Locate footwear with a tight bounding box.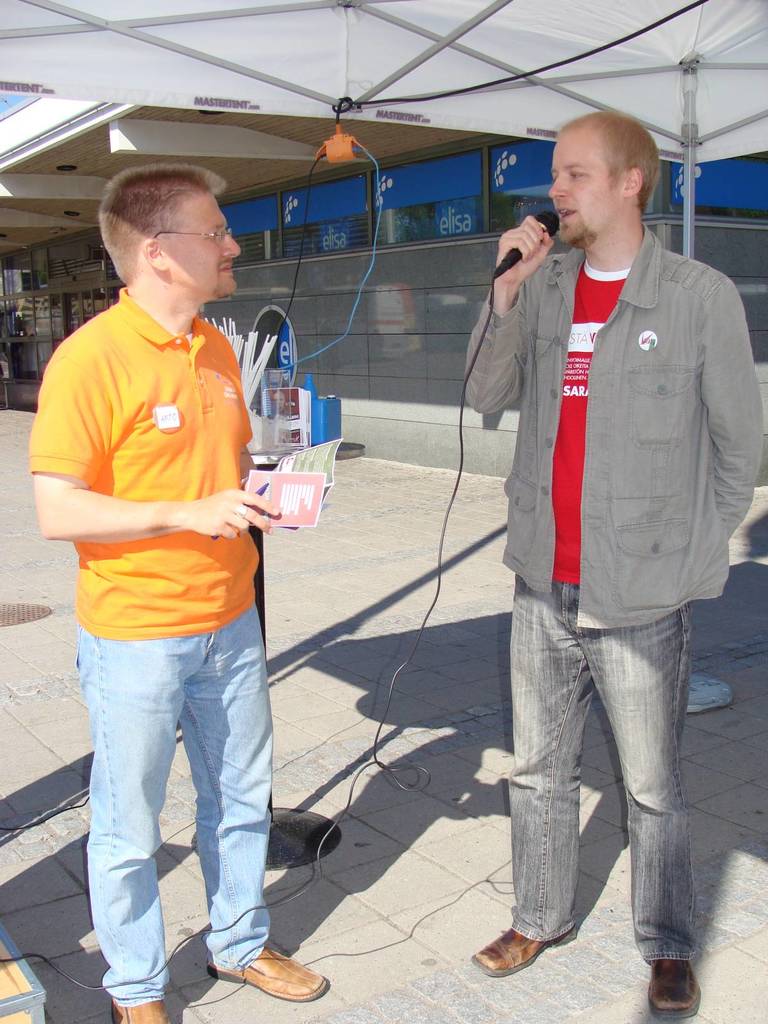
203,931,326,1007.
